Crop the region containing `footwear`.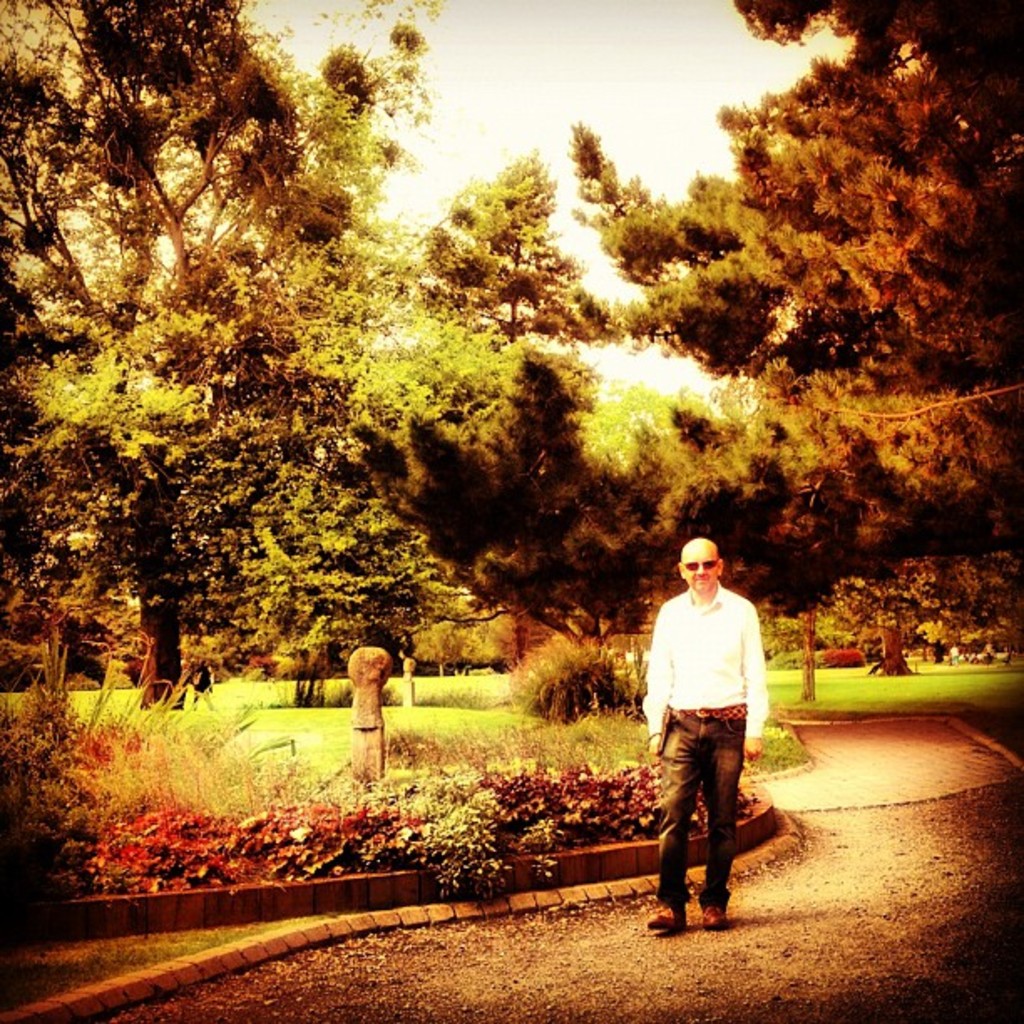
Crop region: bbox(691, 904, 726, 934).
